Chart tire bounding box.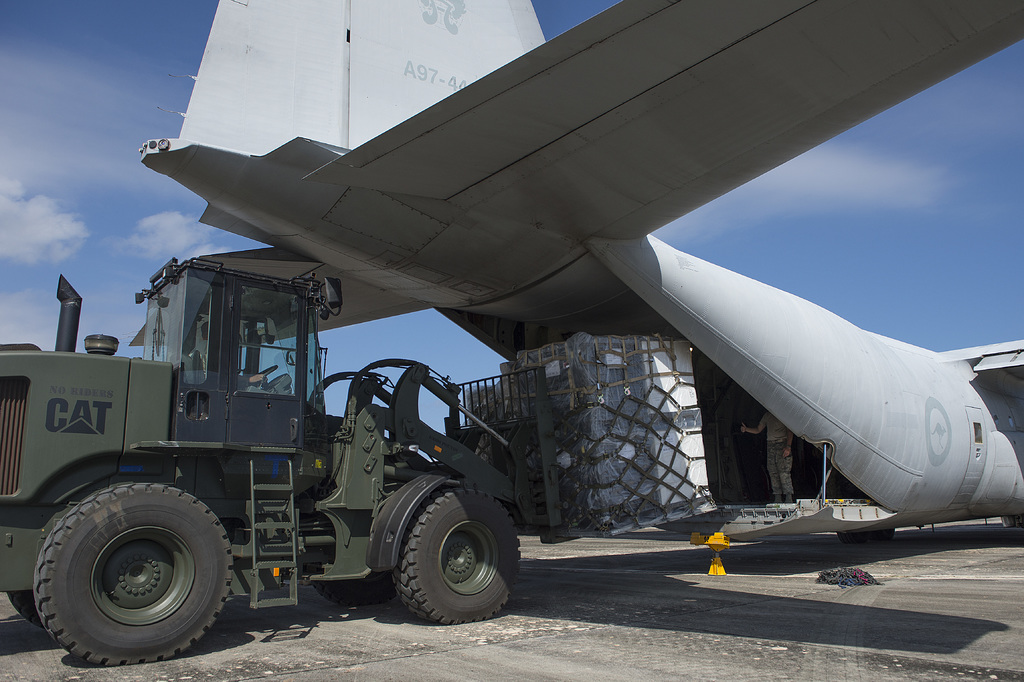
Charted: pyautogui.locateOnScreen(394, 483, 520, 626).
